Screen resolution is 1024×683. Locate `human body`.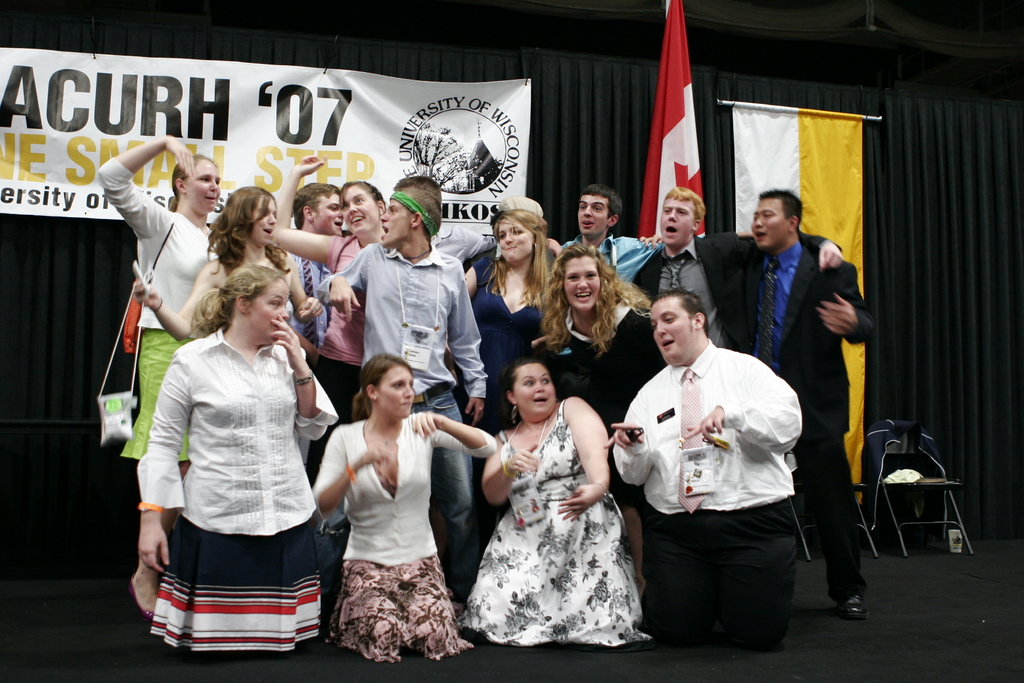
bbox=(640, 181, 841, 355).
